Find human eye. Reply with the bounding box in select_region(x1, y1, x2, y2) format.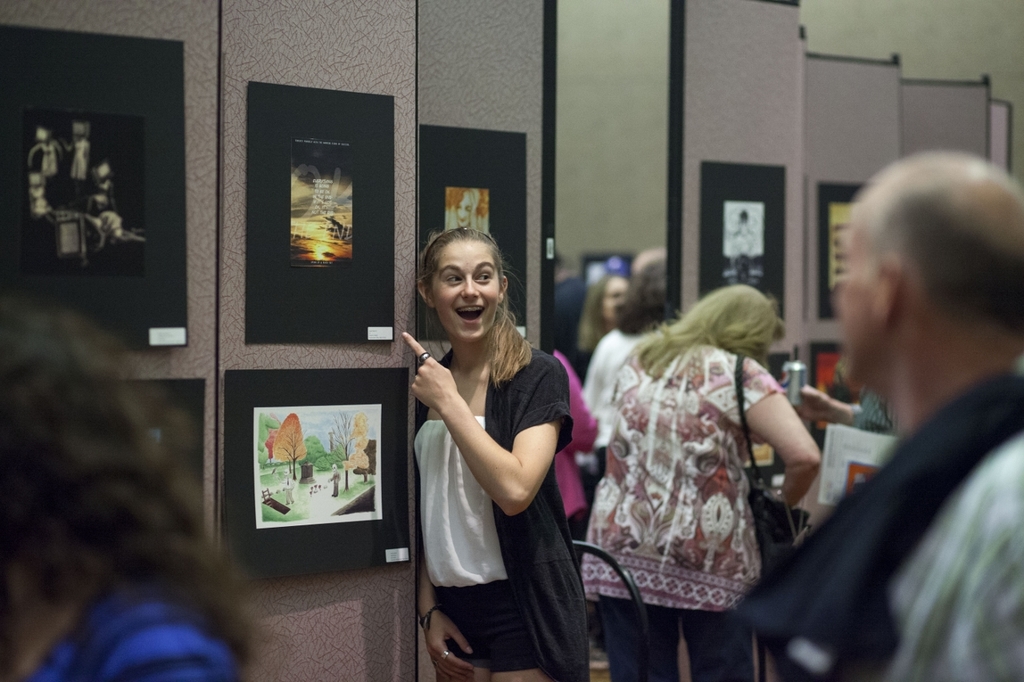
select_region(438, 269, 467, 289).
